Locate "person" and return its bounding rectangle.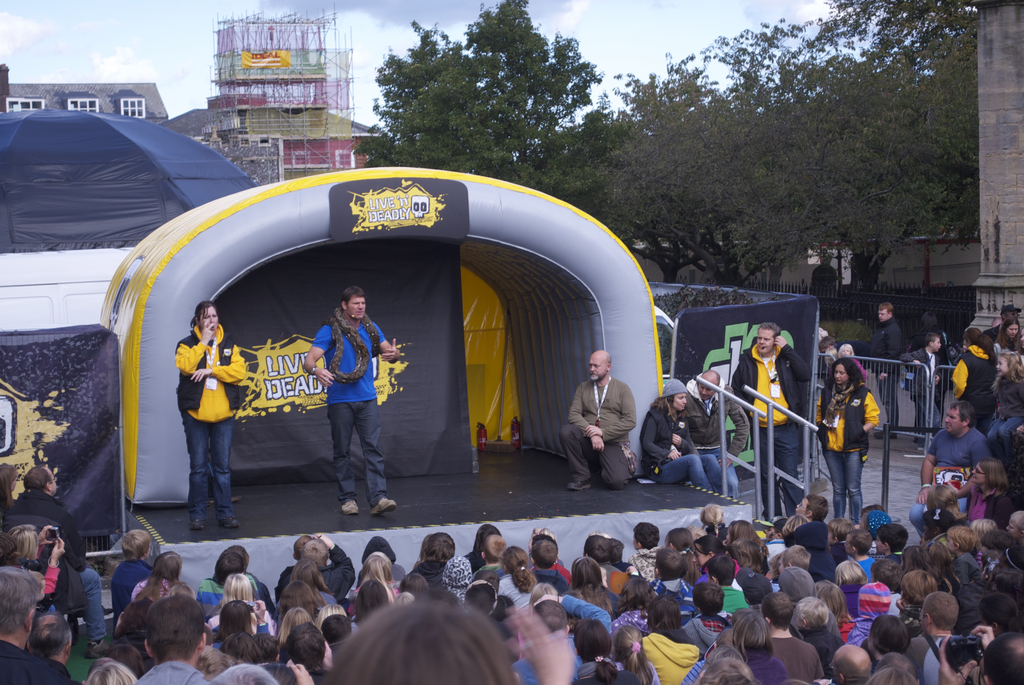
Rect(304, 288, 399, 512).
